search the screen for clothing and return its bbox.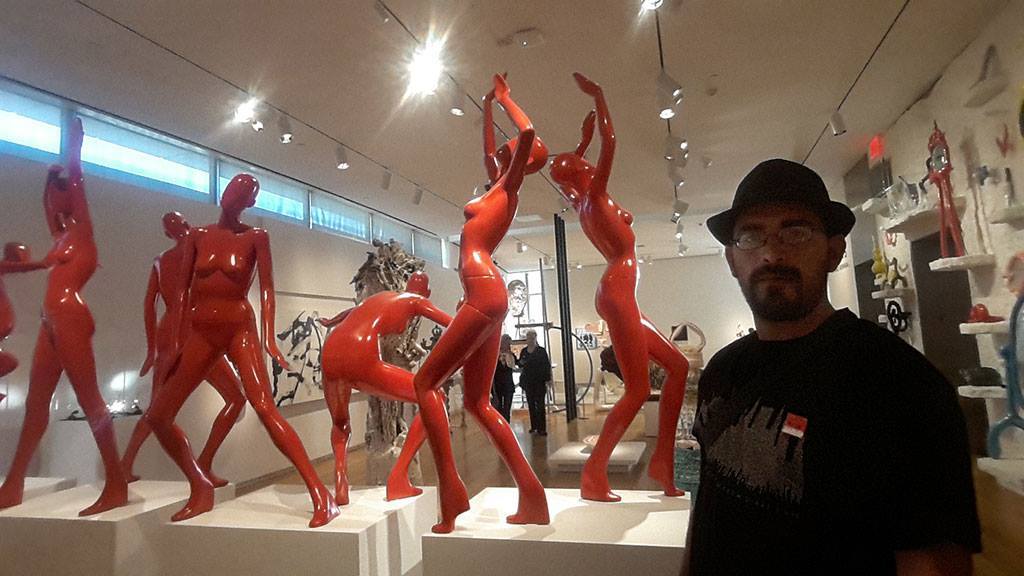
Found: <box>516,340,552,433</box>.
